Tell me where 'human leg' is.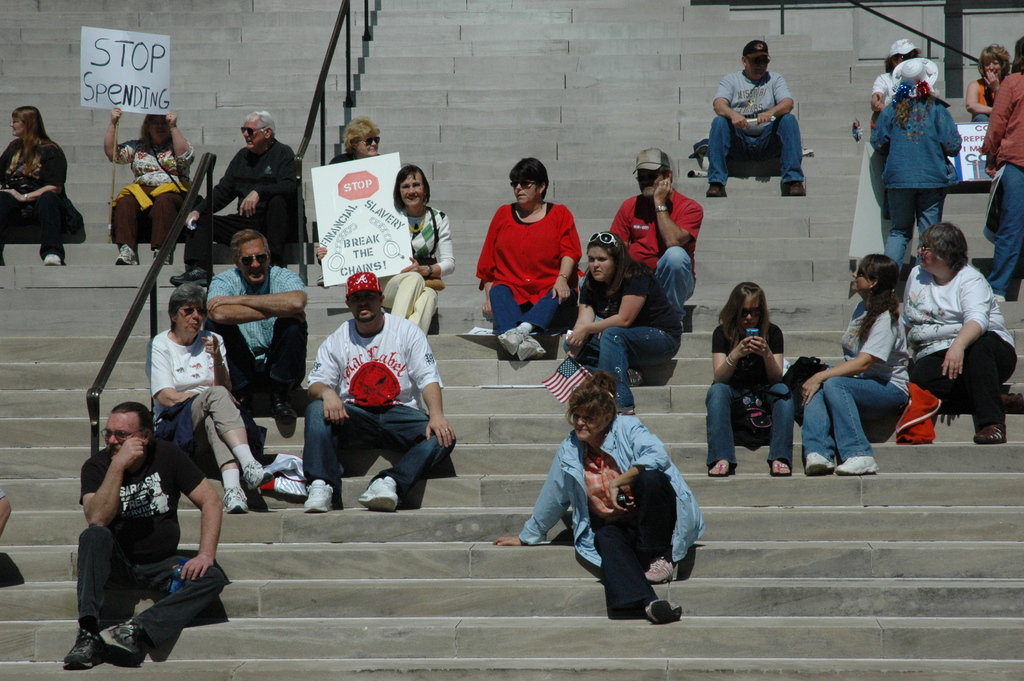
'human leg' is at select_region(113, 544, 218, 653).
